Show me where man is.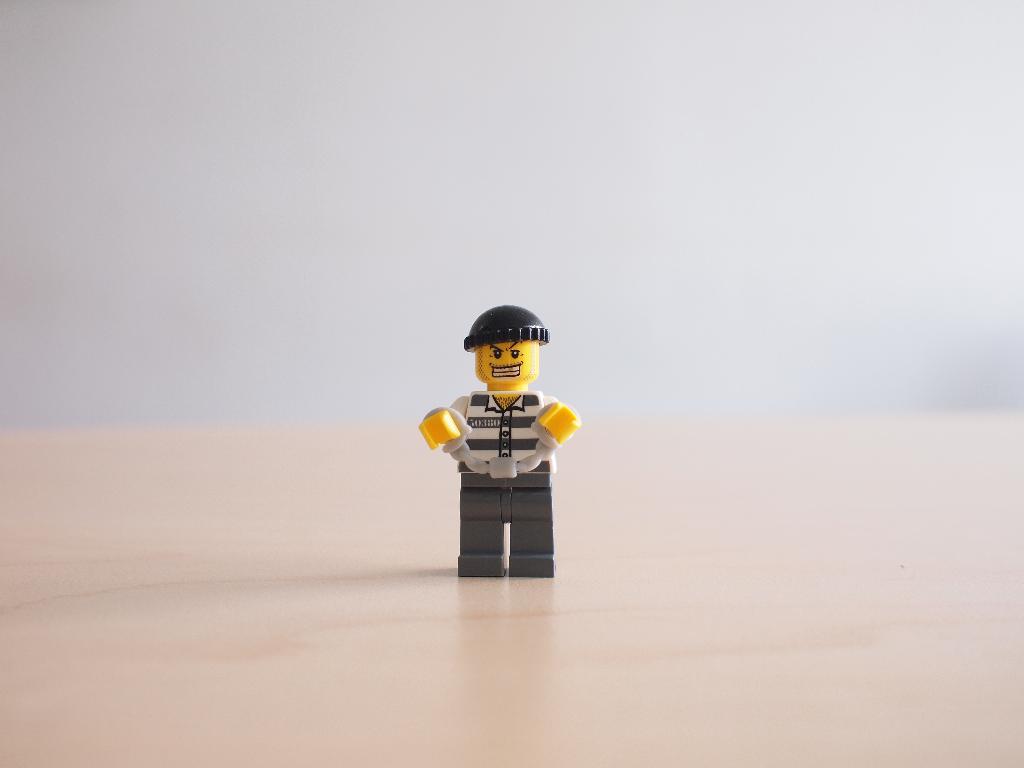
man is at <region>417, 305, 582, 578</region>.
